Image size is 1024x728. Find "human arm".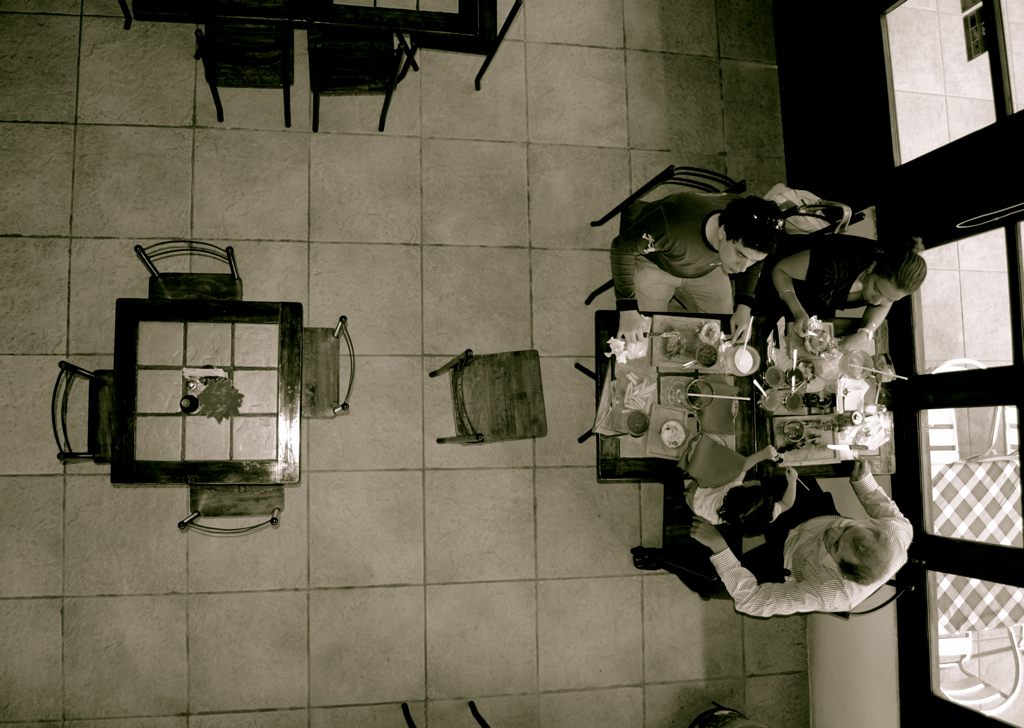
left=726, top=268, right=767, bottom=349.
